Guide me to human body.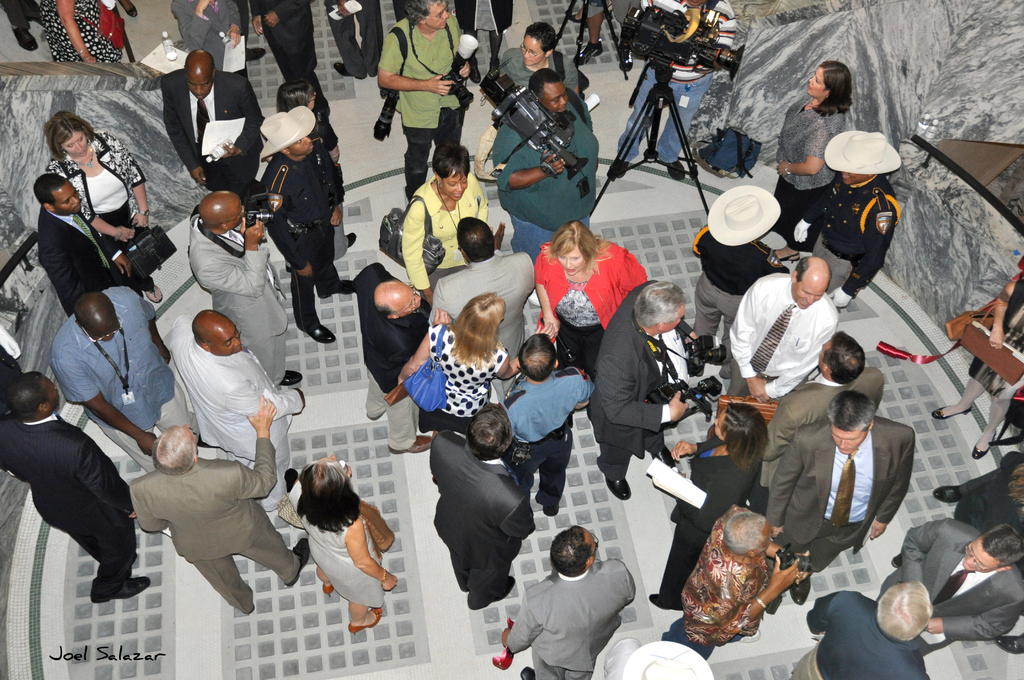
Guidance: box(764, 337, 878, 485).
